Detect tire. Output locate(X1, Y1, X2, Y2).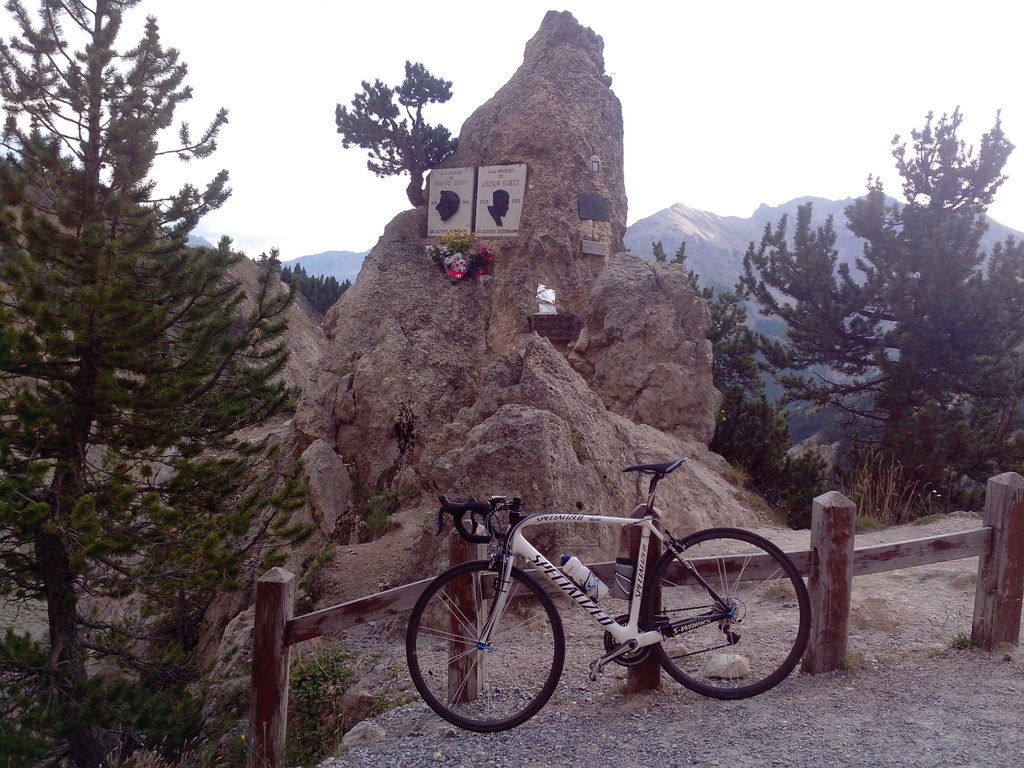
locate(425, 563, 566, 737).
